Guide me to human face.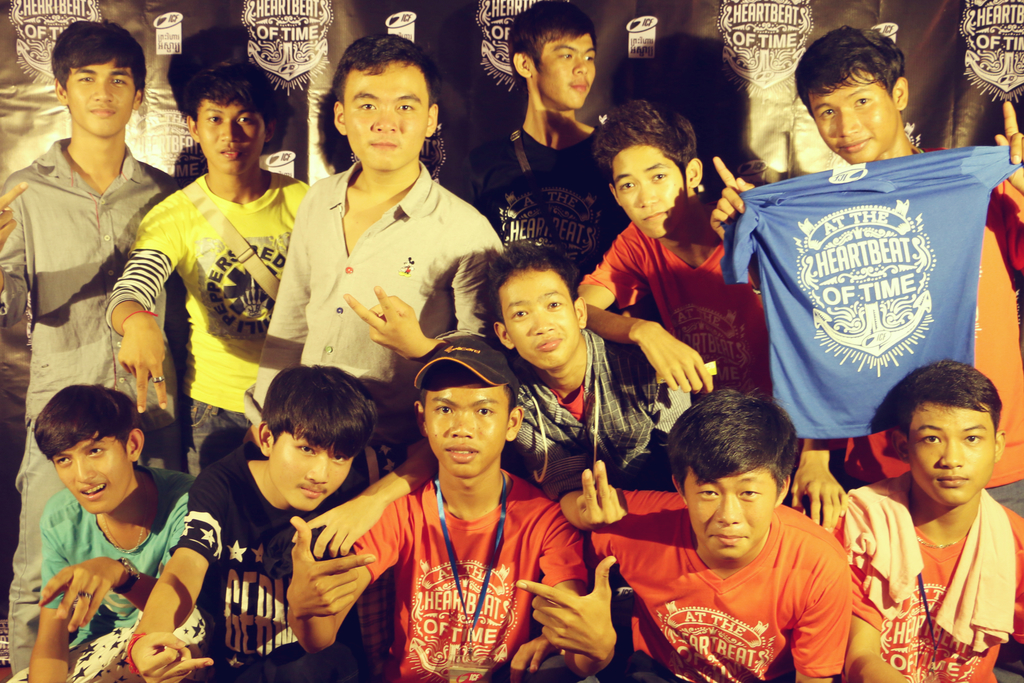
Guidance: 66, 45, 138, 149.
